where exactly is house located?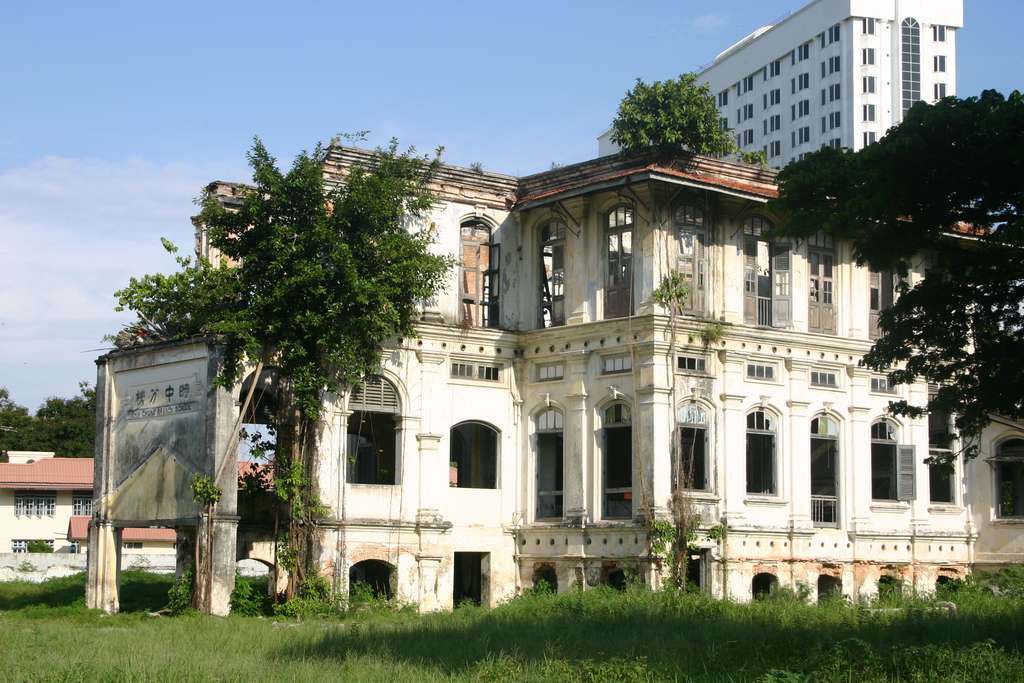
Its bounding box is select_region(190, 133, 1023, 616).
